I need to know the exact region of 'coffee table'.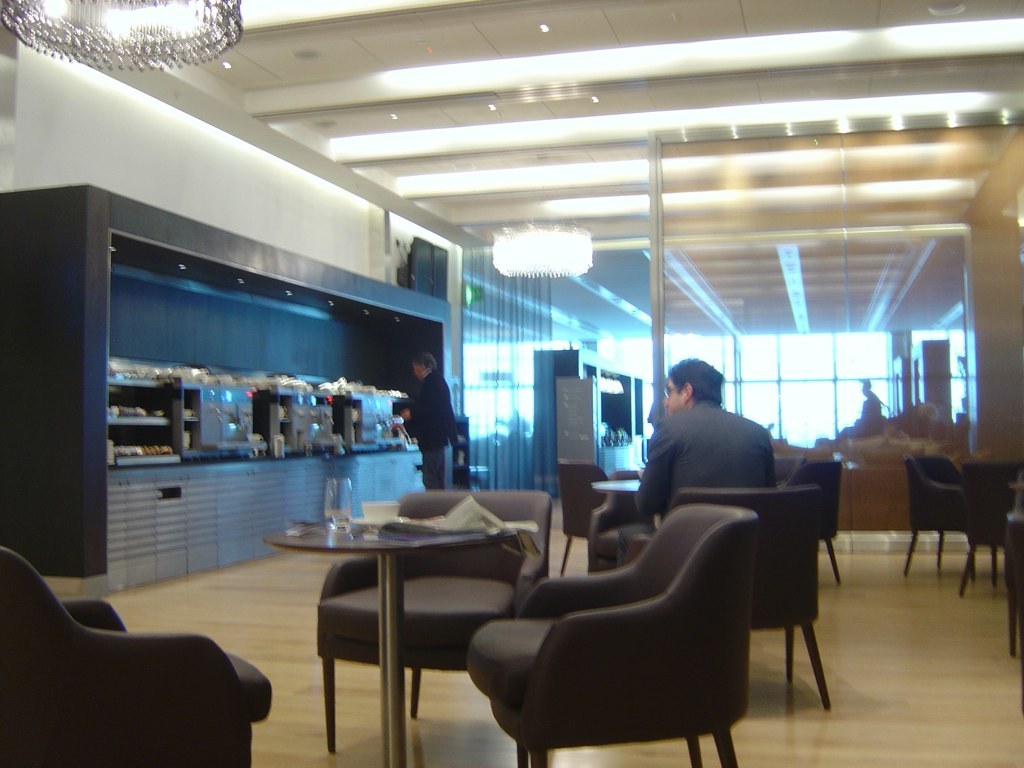
Region: 591:467:645:571.
